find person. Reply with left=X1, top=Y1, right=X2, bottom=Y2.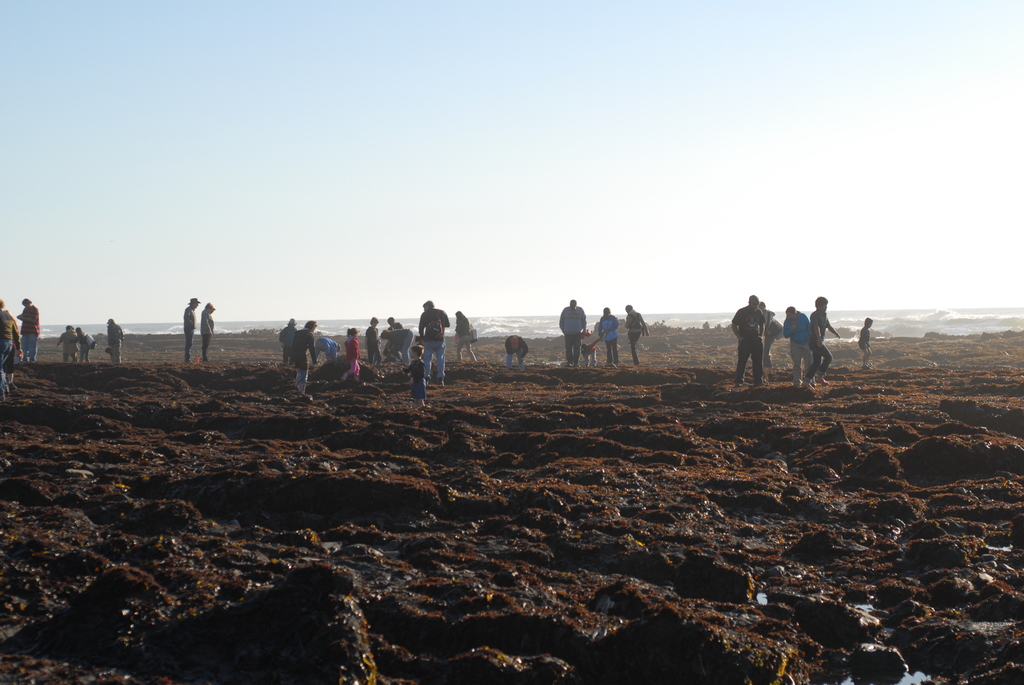
left=504, top=333, right=532, bottom=371.
